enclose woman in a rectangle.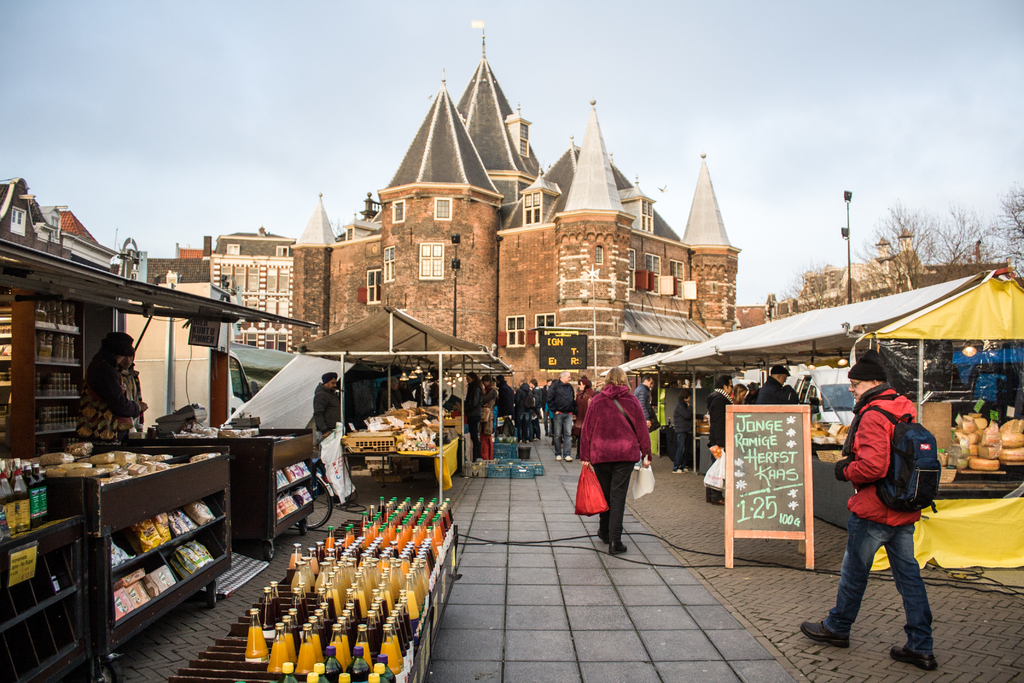
(579,363,662,555).
